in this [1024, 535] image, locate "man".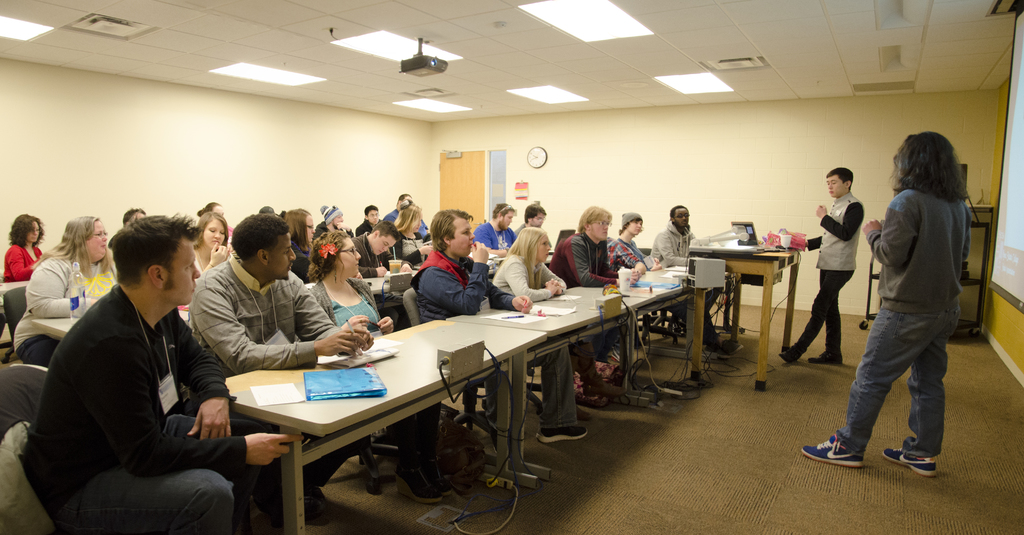
Bounding box: [542,204,642,396].
